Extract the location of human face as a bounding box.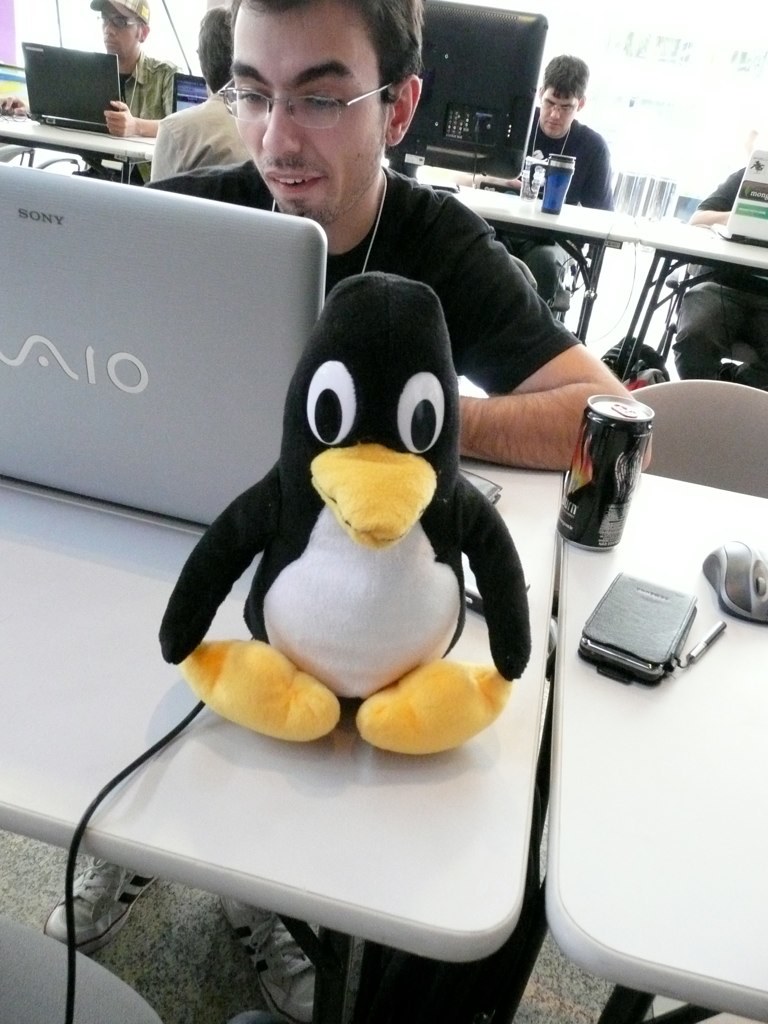
select_region(103, 5, 139, 62).
